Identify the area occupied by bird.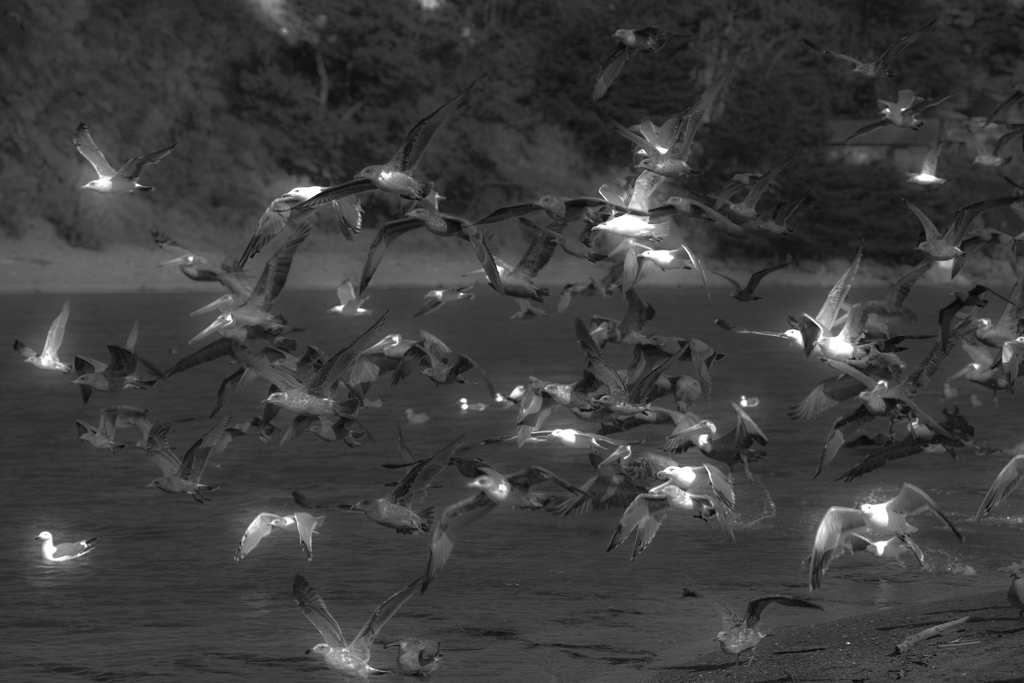
Area: detection(30, 527, 97, 566).
